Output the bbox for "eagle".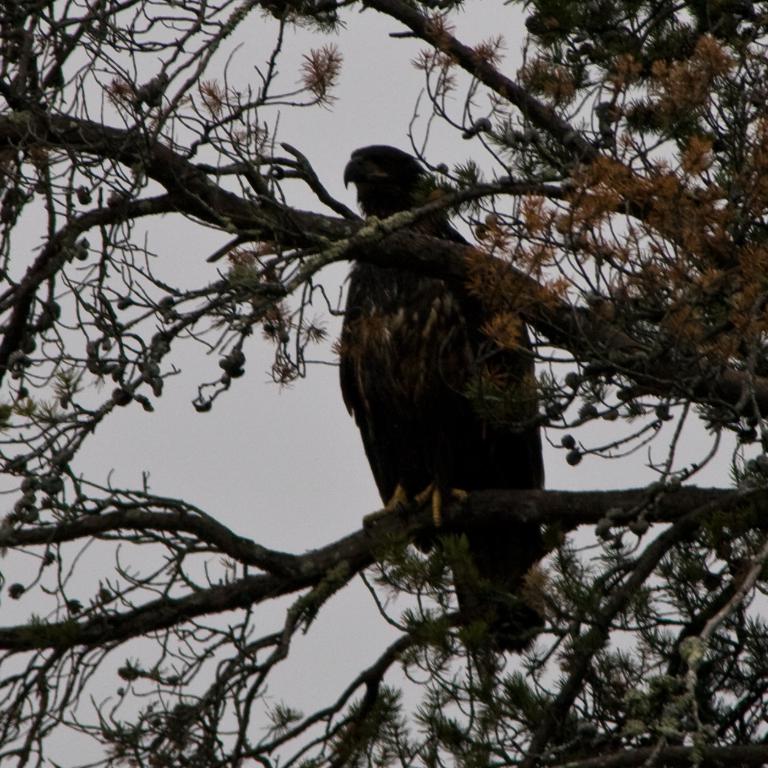
[left=326, top=141, right=559, bottom=655].
